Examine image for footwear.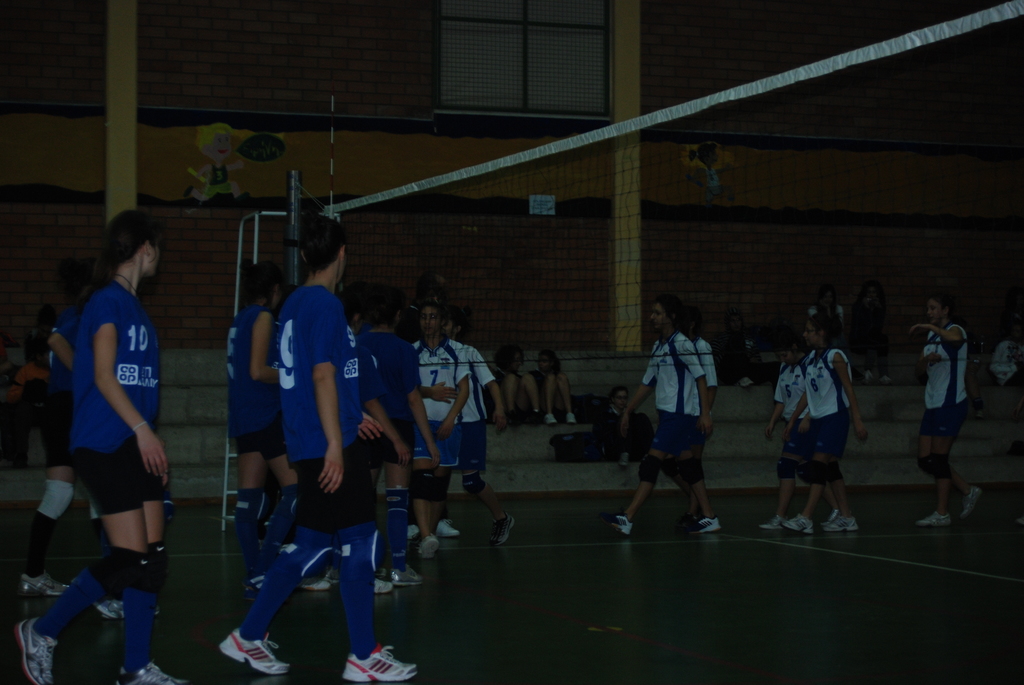
Examination result: <box>296,564,337,592</box>.
